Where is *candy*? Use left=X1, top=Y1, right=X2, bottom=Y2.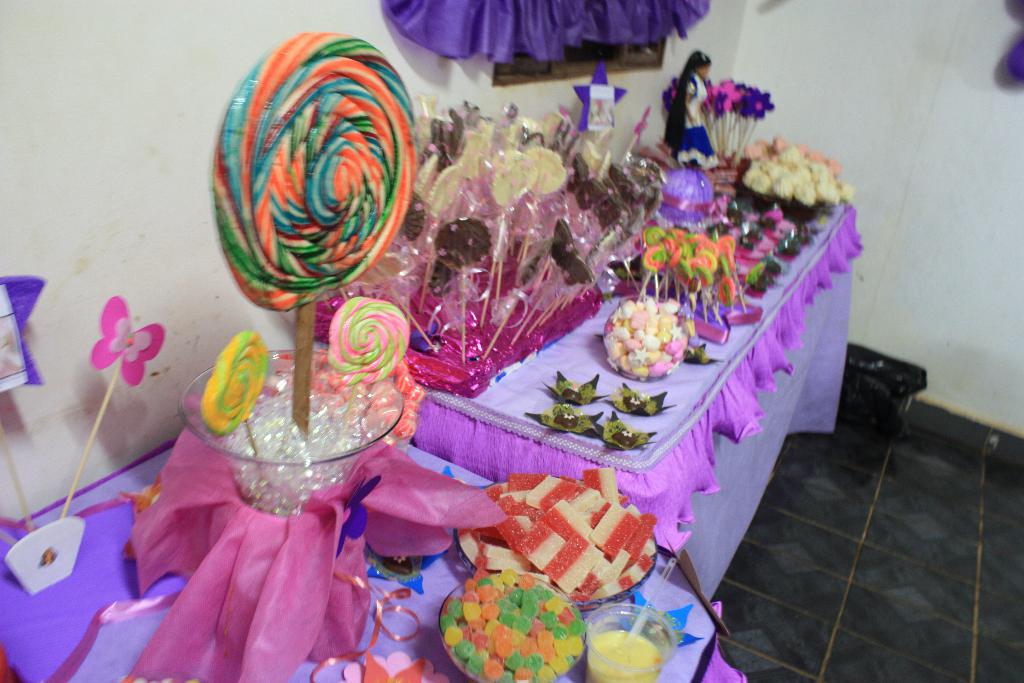
left=214, top=35, right=417, bottom=289.
